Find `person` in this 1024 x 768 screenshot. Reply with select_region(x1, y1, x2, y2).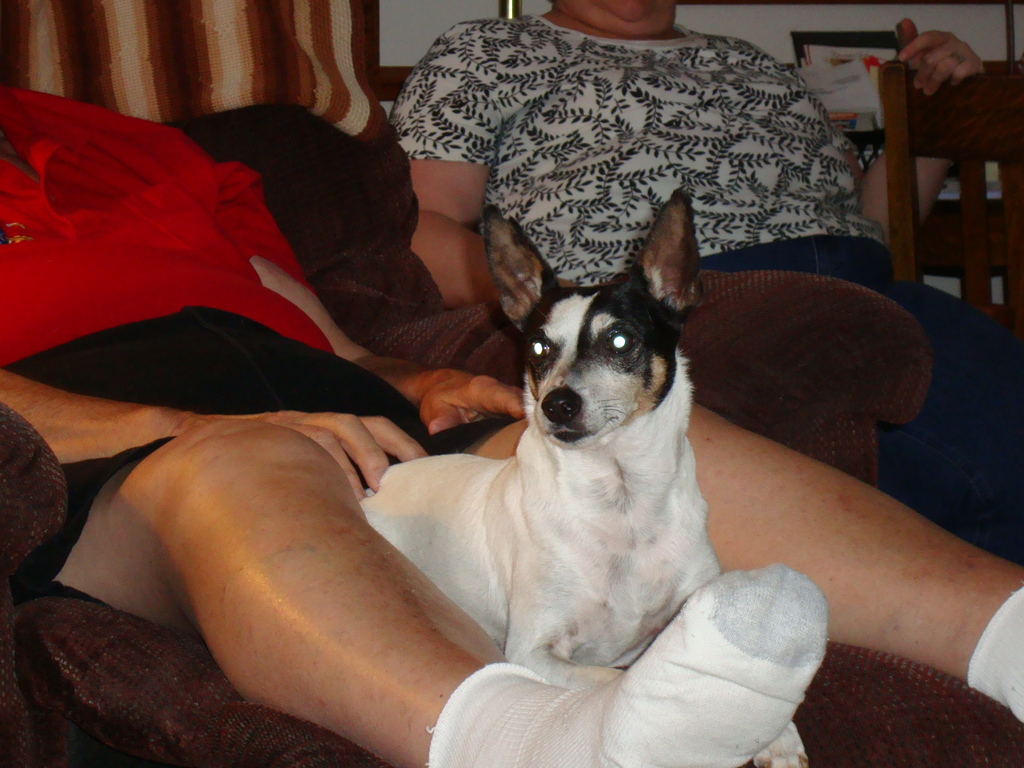
select_region(0, 71, 1023, 767).
